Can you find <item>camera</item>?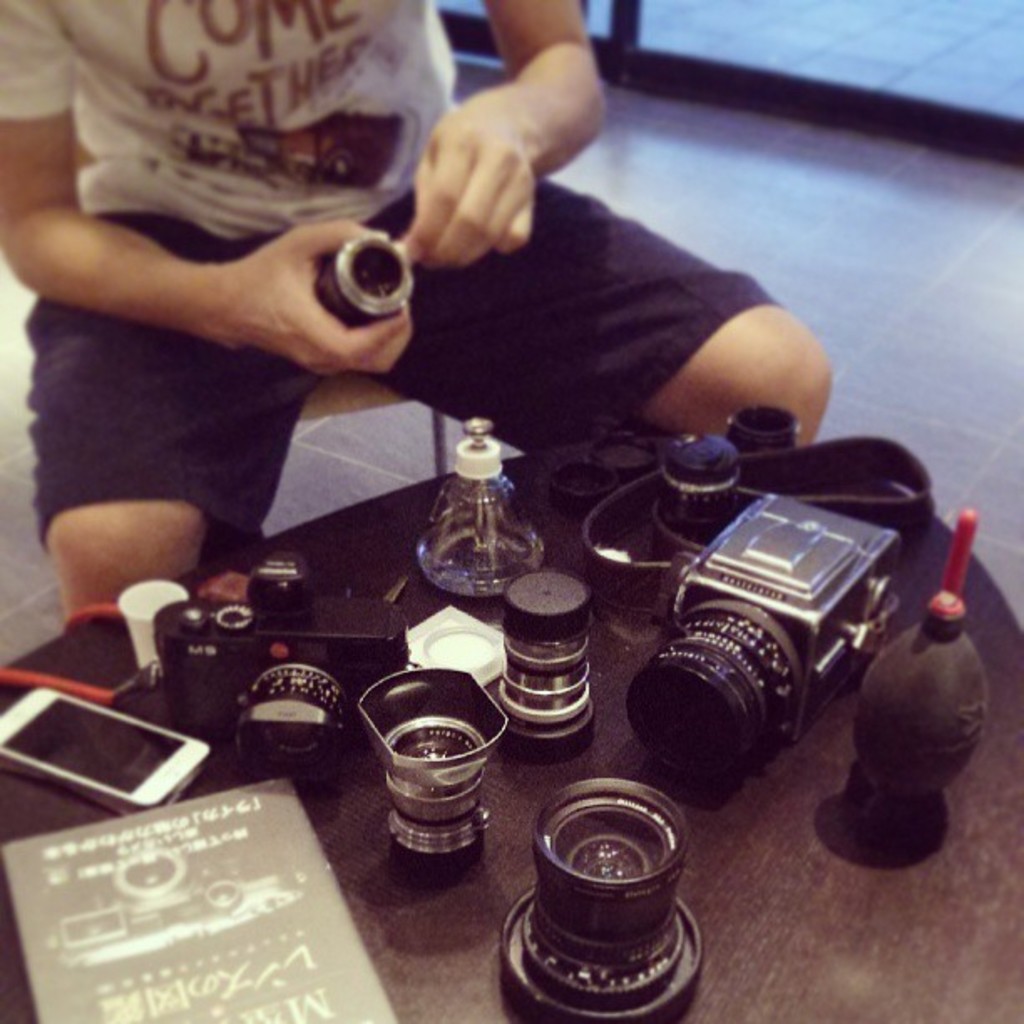
Yes, bounding box: rect(152, 554, 407, 786).
